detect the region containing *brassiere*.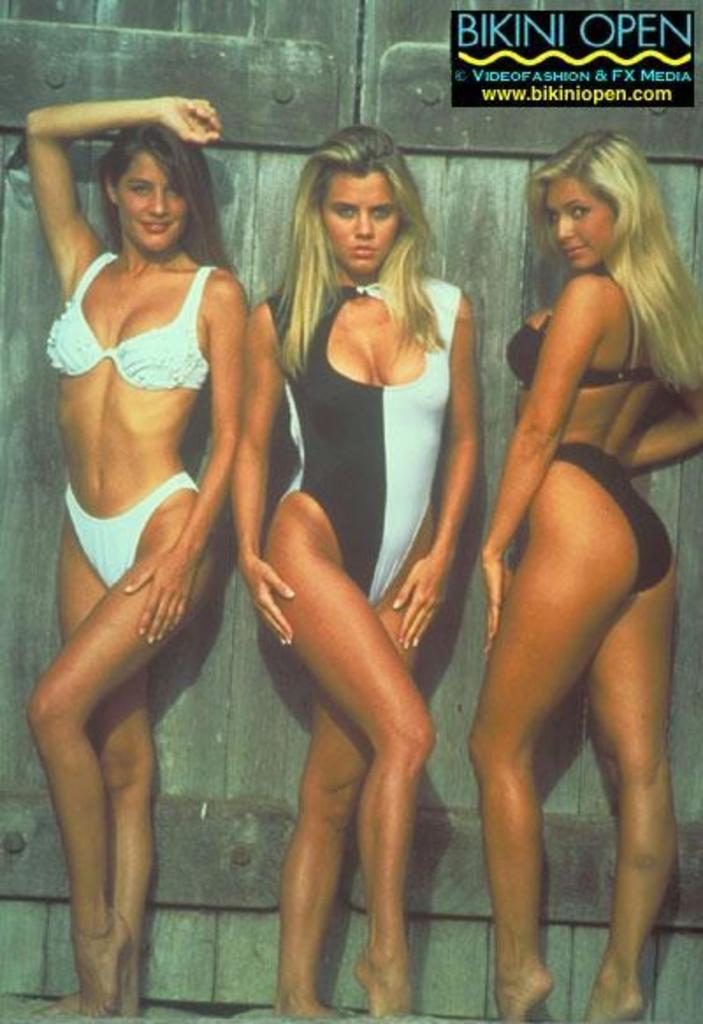
<bbox>54, 225, 218, 413</bbox>.
